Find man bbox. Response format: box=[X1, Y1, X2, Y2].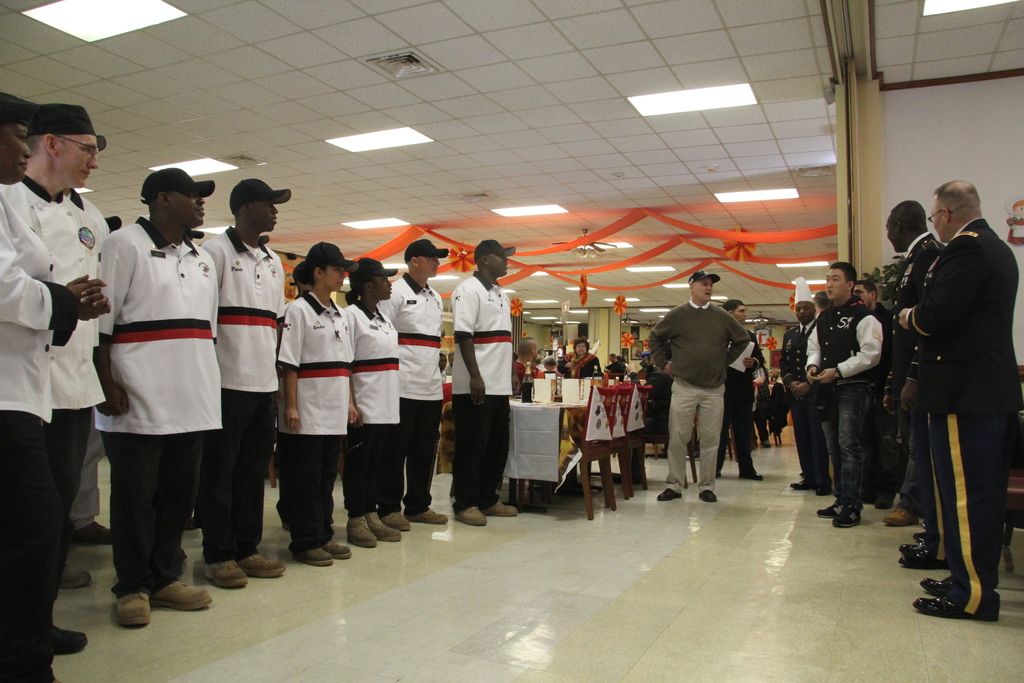
box=[719, 302, 774, 477].
